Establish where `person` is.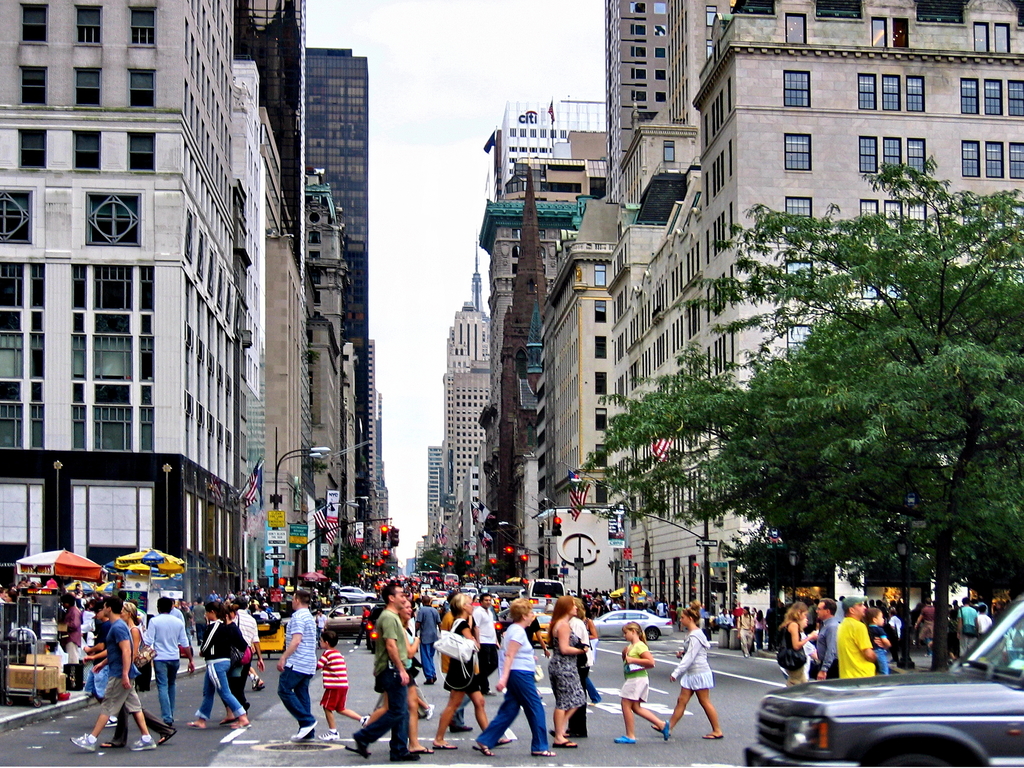
Established at <bbox>782, 616, 815, 684</bbox>.
